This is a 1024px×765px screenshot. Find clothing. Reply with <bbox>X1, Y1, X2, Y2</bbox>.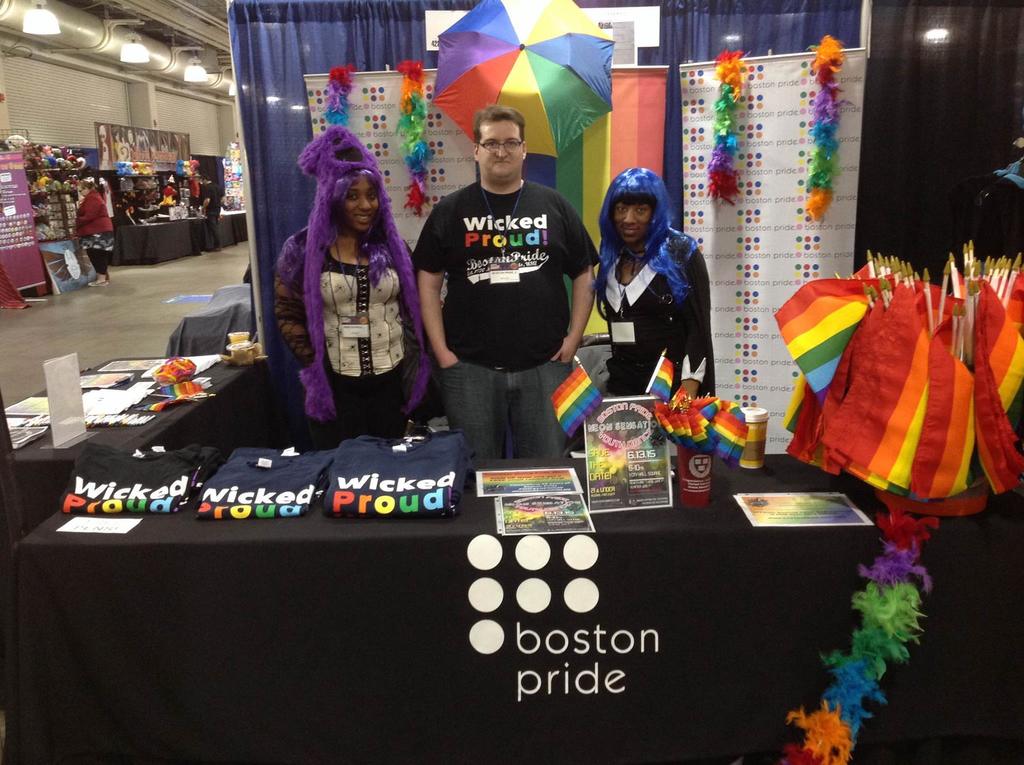
<bbox>441, 365, 578, 460</bbox>.
